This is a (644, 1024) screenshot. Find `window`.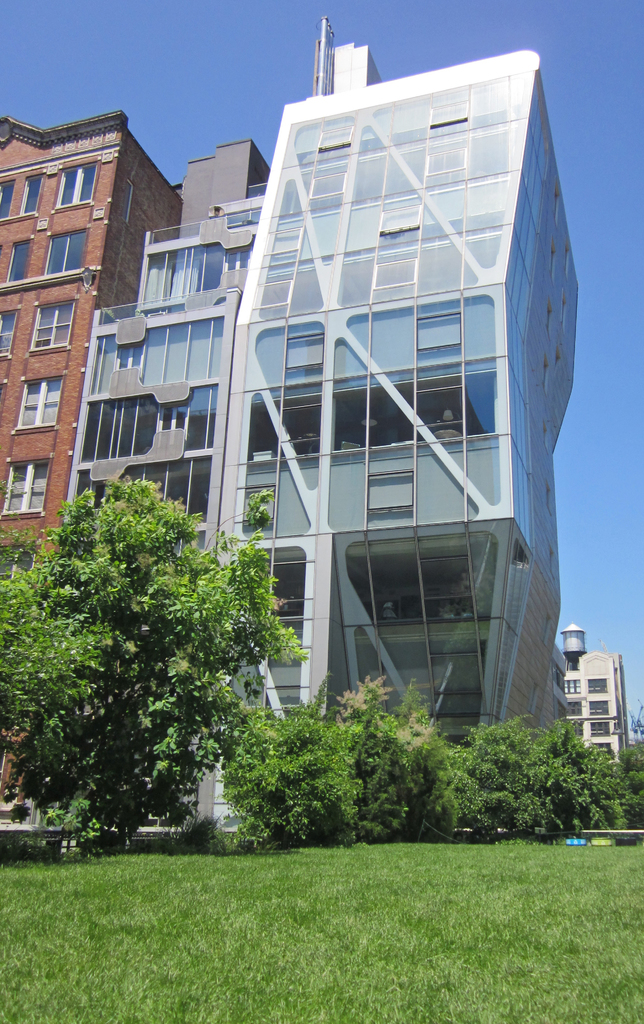
Bounding box: [left=4, top=240, right=36, bottom=284].
